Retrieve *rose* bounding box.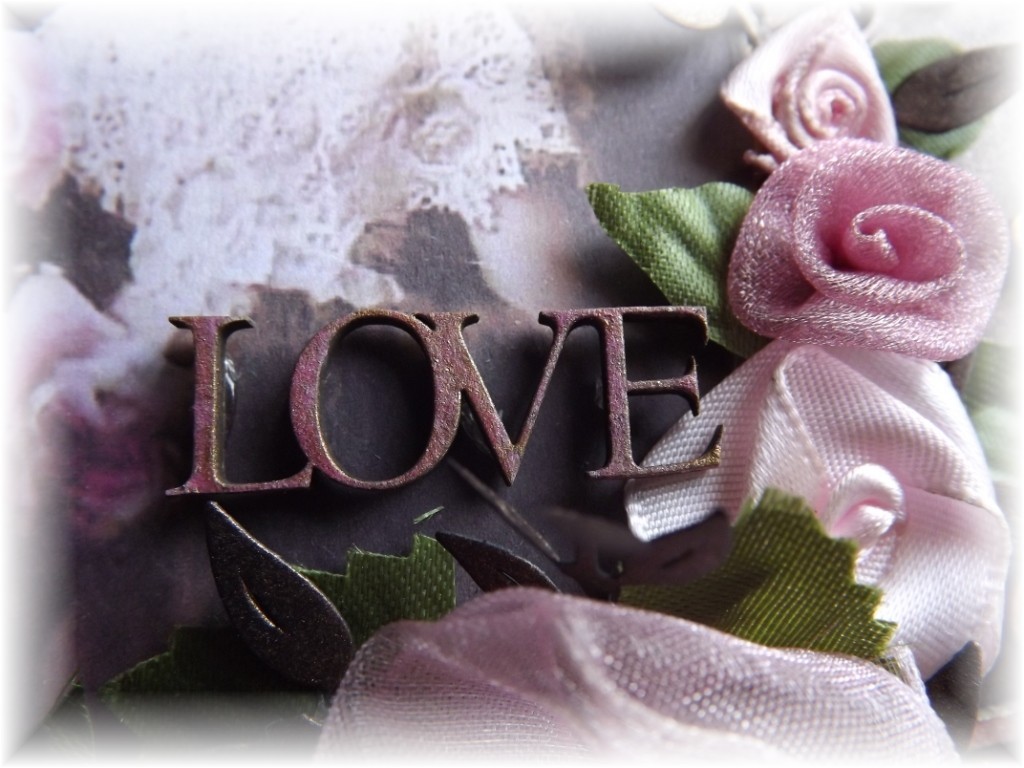
Bounding box: bbox(625, 334, 1010, 679).
